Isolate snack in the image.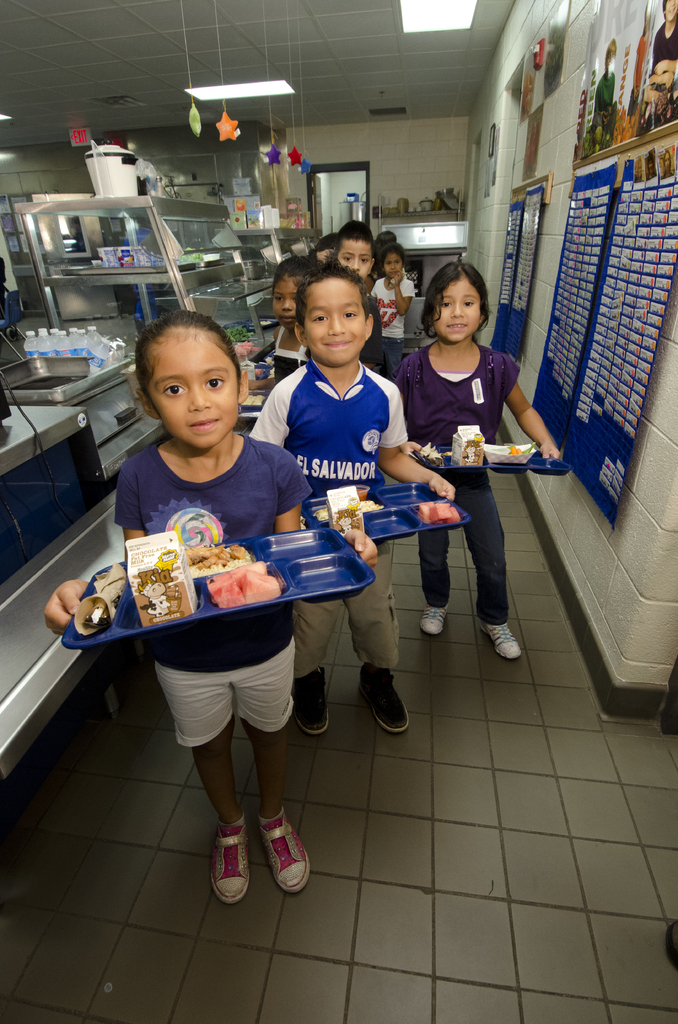
Isolated region: 419, 442, 444, 465.
